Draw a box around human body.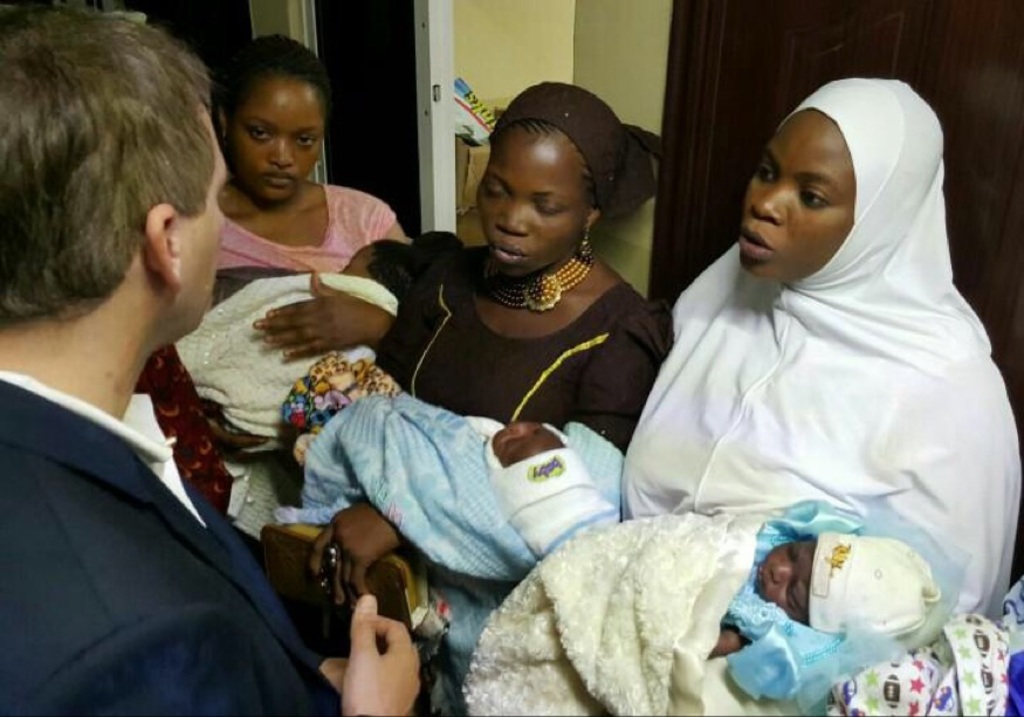
(left=193, top=269, right=384, bottom=444).
